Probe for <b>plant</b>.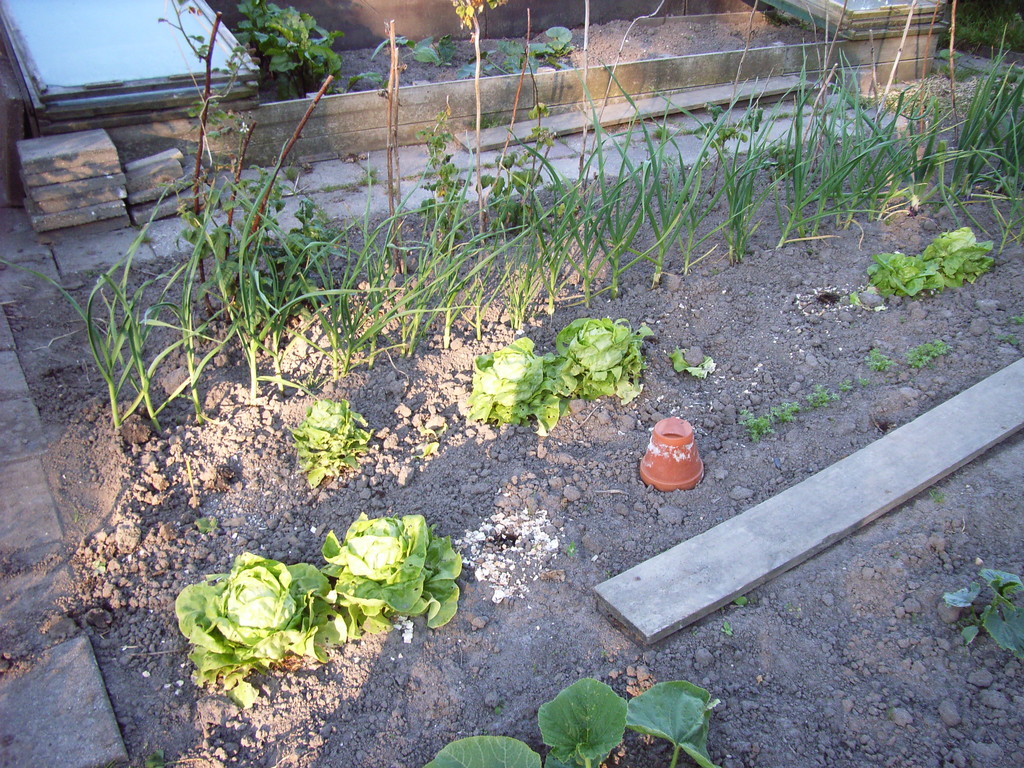
Probe result: locate(48, 200, 176, 445).
